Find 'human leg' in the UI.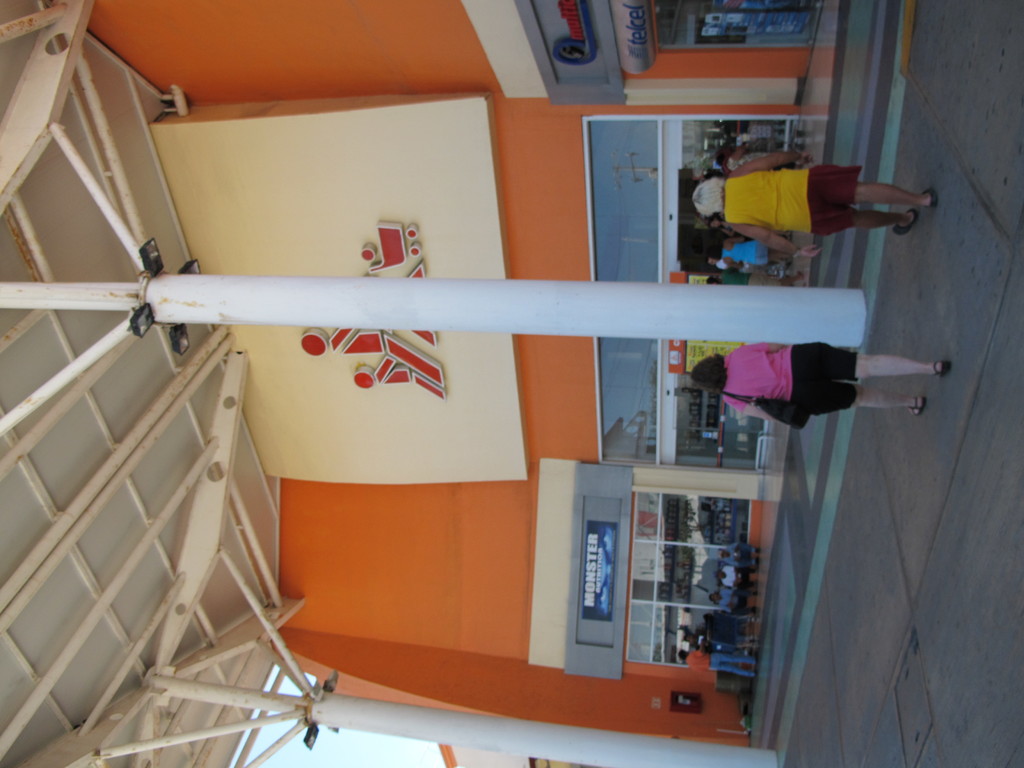
UI element at {"left": 811, "top": 379, "right": 925, "bottom": 417}.
